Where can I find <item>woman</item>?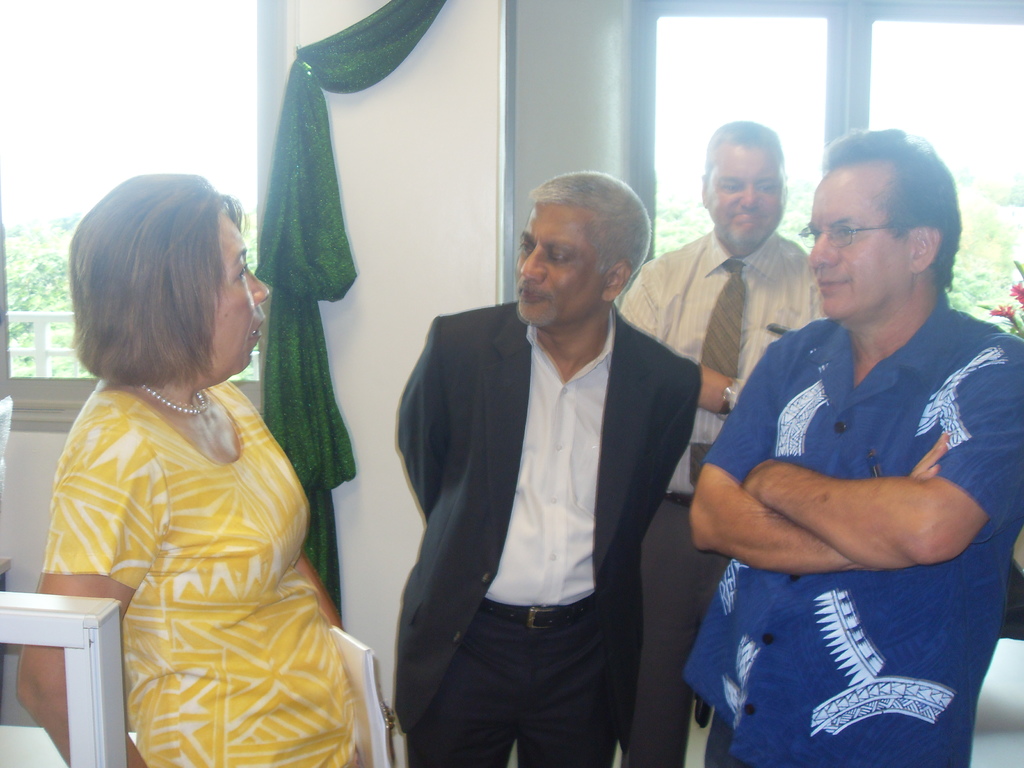
You can find it at bbox(15, 166, 365, 755).
